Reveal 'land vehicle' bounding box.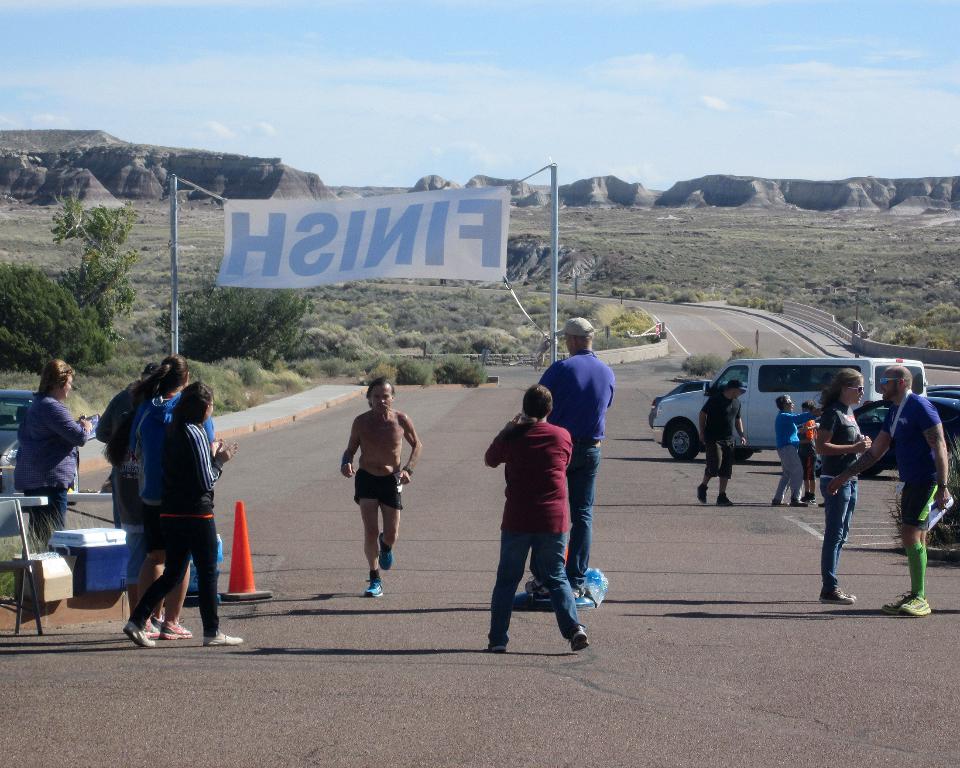
Revealed: {"left": 926, "top": 376, "right": 959, "bottom": 396}.
